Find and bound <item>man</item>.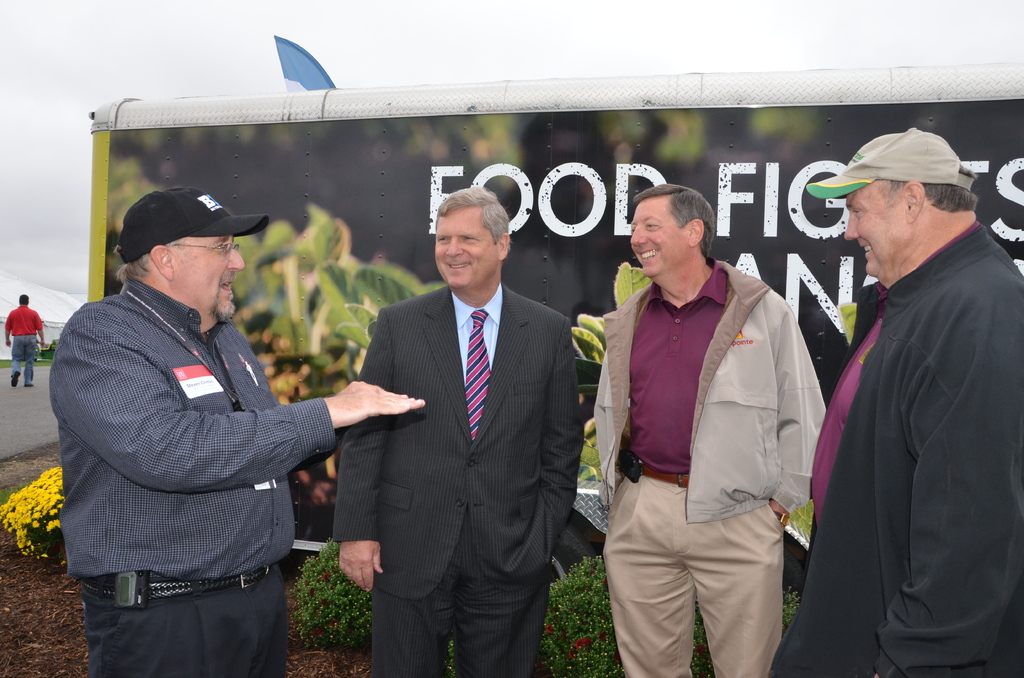
Bound: 4/294/46/390.
